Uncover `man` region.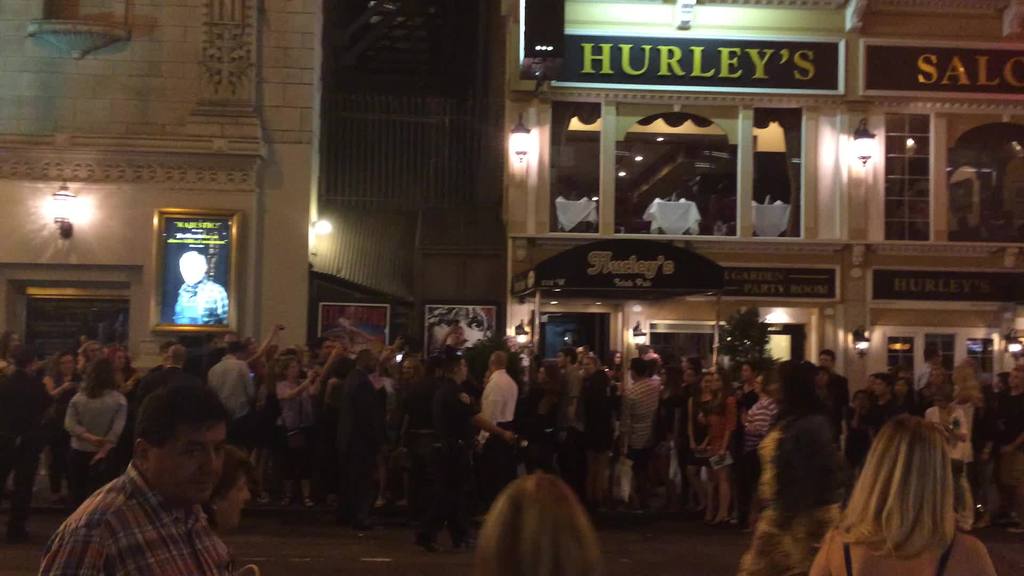
Uncovered: <bbox>408, 356, 516, 548</bbox>.
